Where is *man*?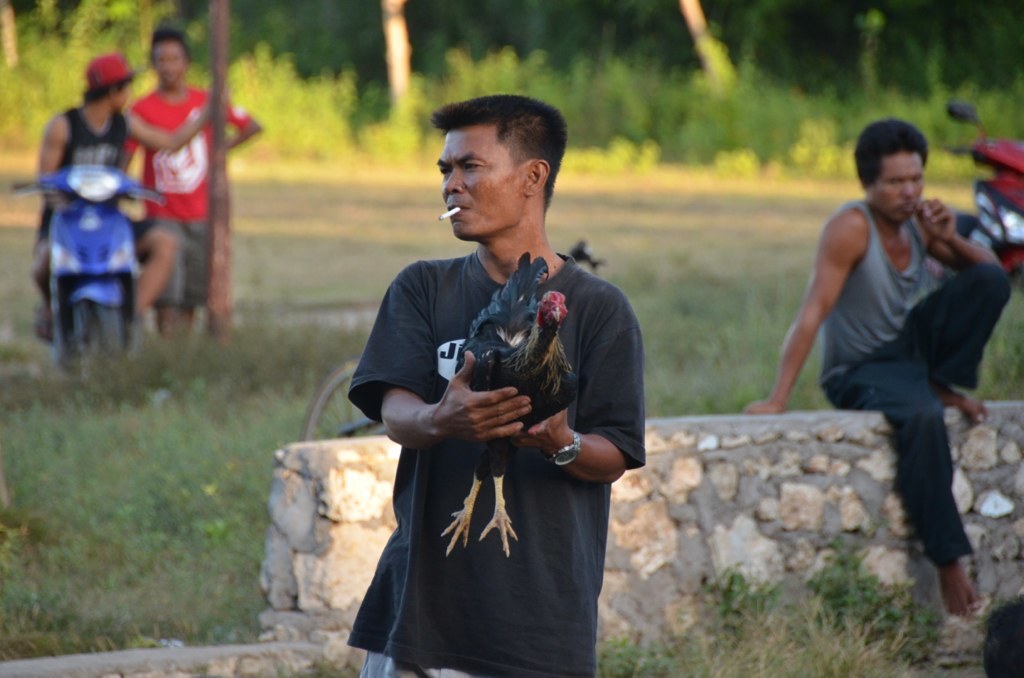
bbox=(106, 30, 264, 352).
